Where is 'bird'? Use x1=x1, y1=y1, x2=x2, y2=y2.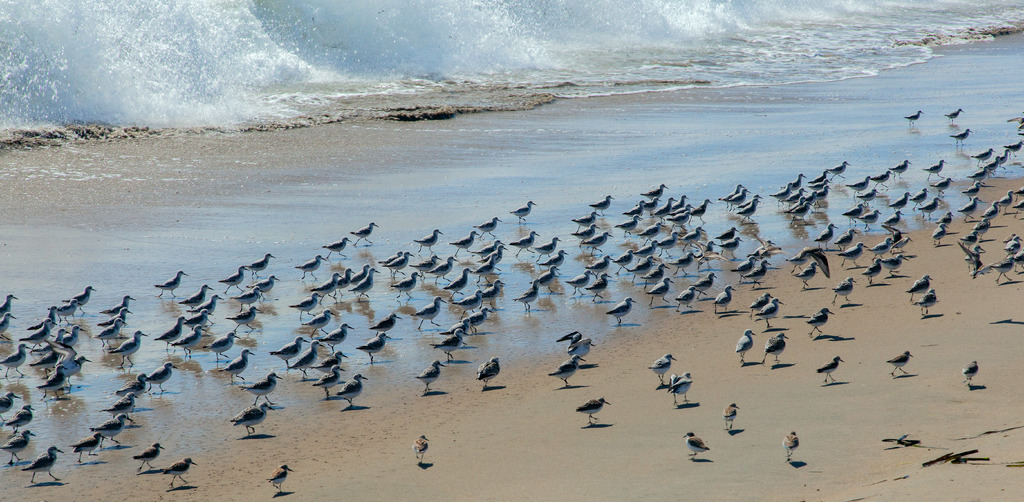
x1=354, y1=333, x2=392, y2=362.
